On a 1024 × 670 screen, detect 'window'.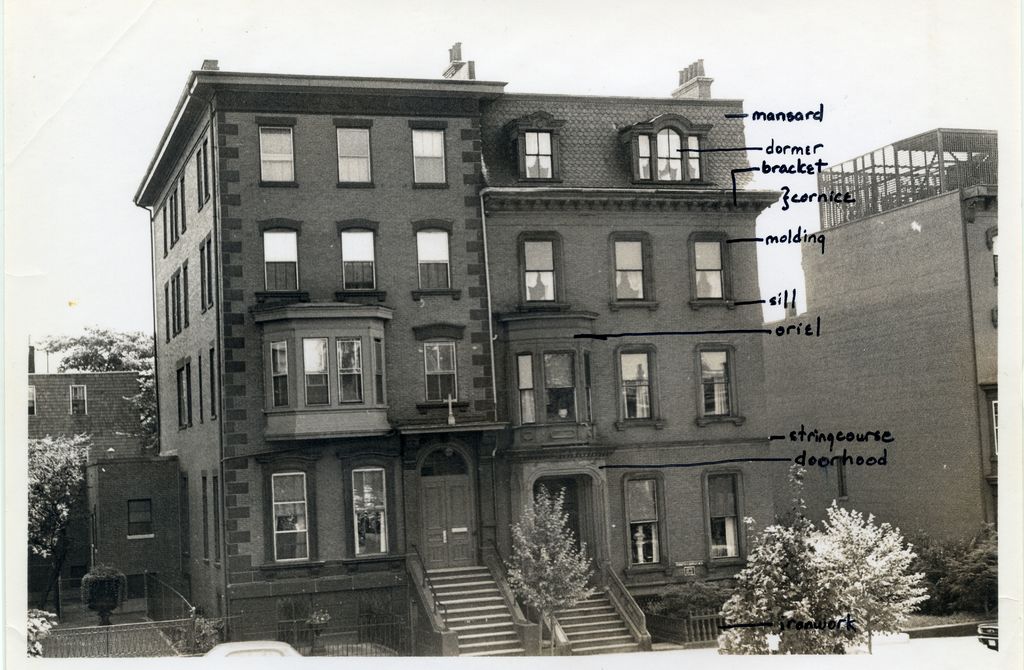
x1=270, y1=471, x2=309, y2=562.
